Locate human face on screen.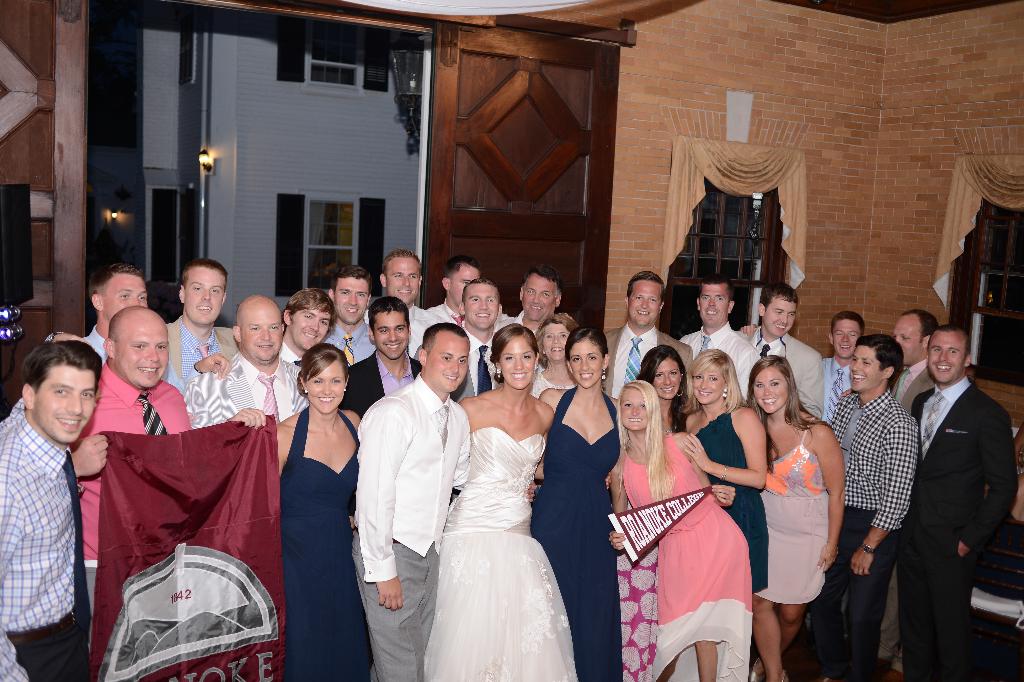
On screen at x1=520, y1=277, x2=557, y2=324.
